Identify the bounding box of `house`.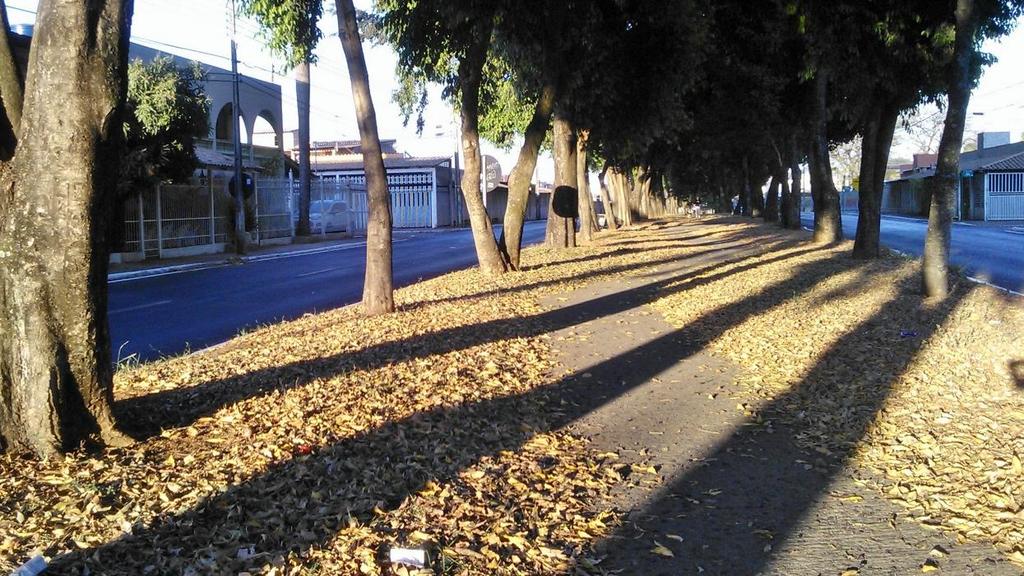
select_region(111, 44, 296, 230).
